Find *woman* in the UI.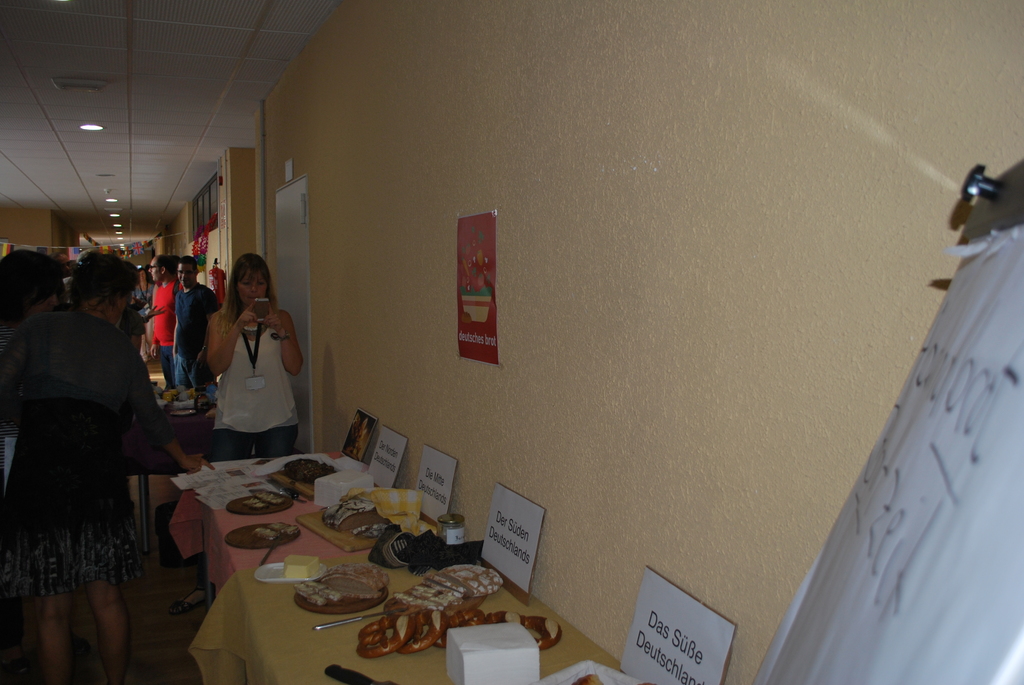
UI element at Rect(0, 241, 220, 684).
